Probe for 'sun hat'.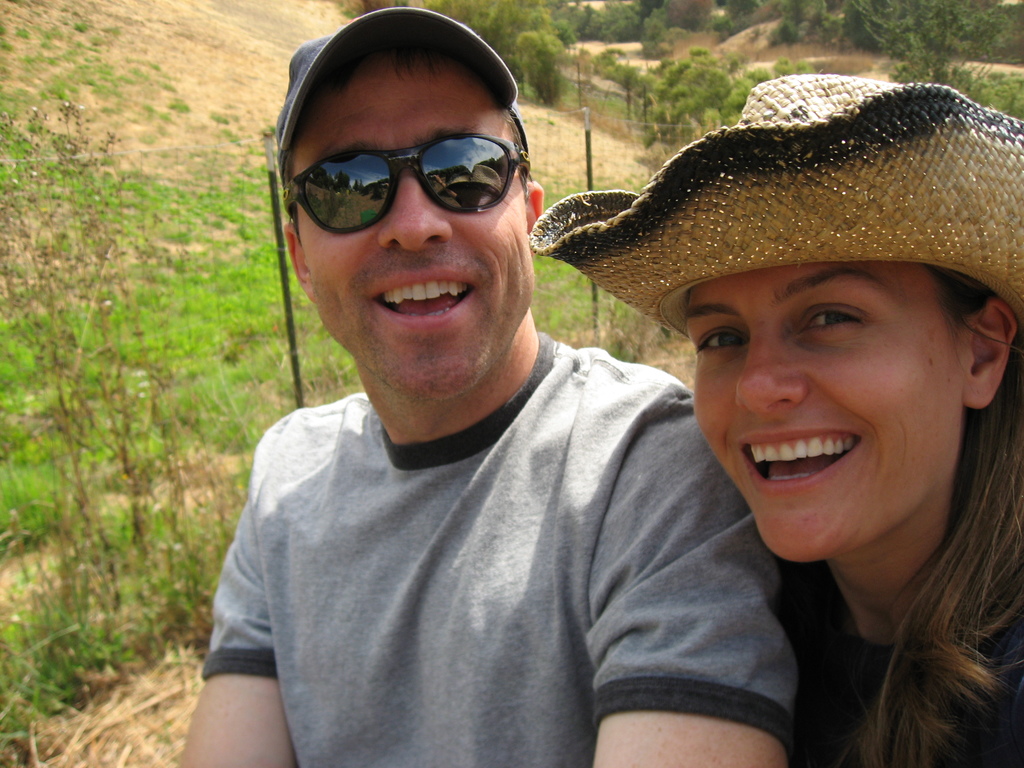
Probe result: select_region(515, 70, 1023, 337).
